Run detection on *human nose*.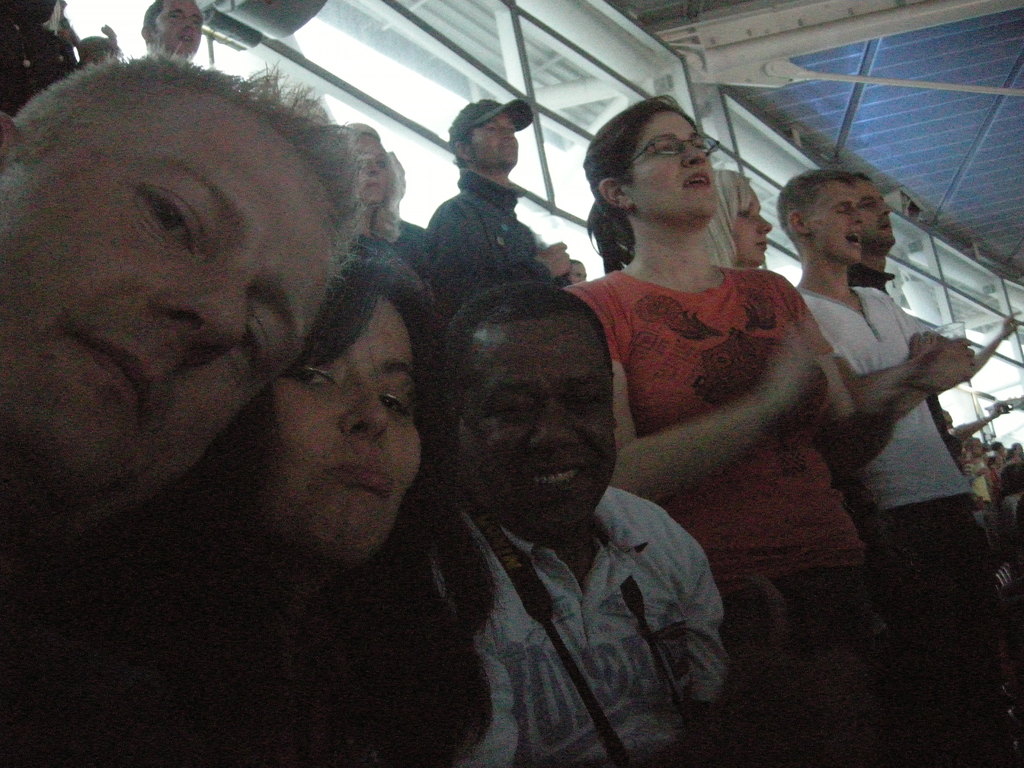
Result: {"x1": 179, "y1": 19, "x2": 191, "y2": 30}.
